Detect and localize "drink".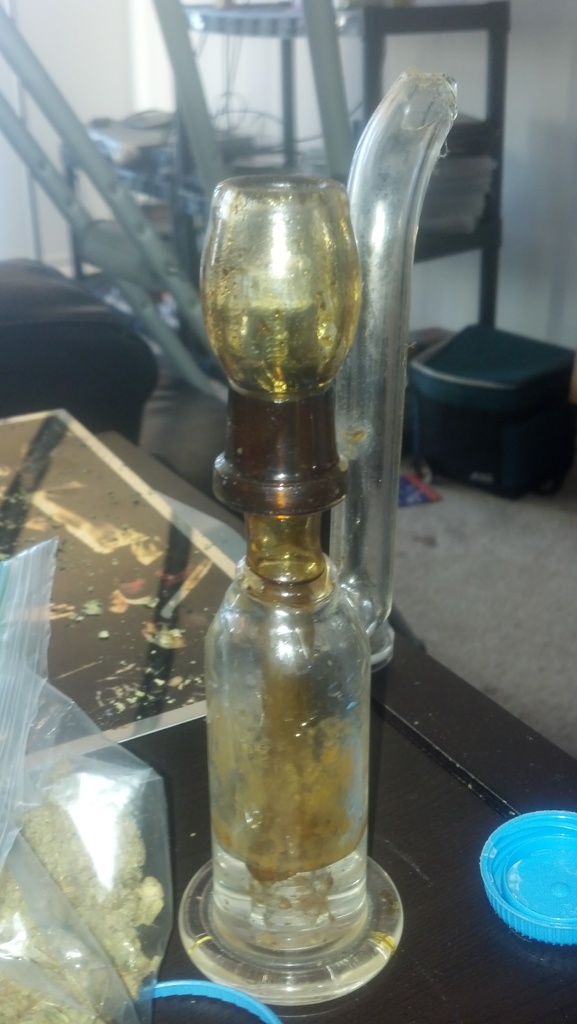
Localized at region(185, 141, 382, 772).
